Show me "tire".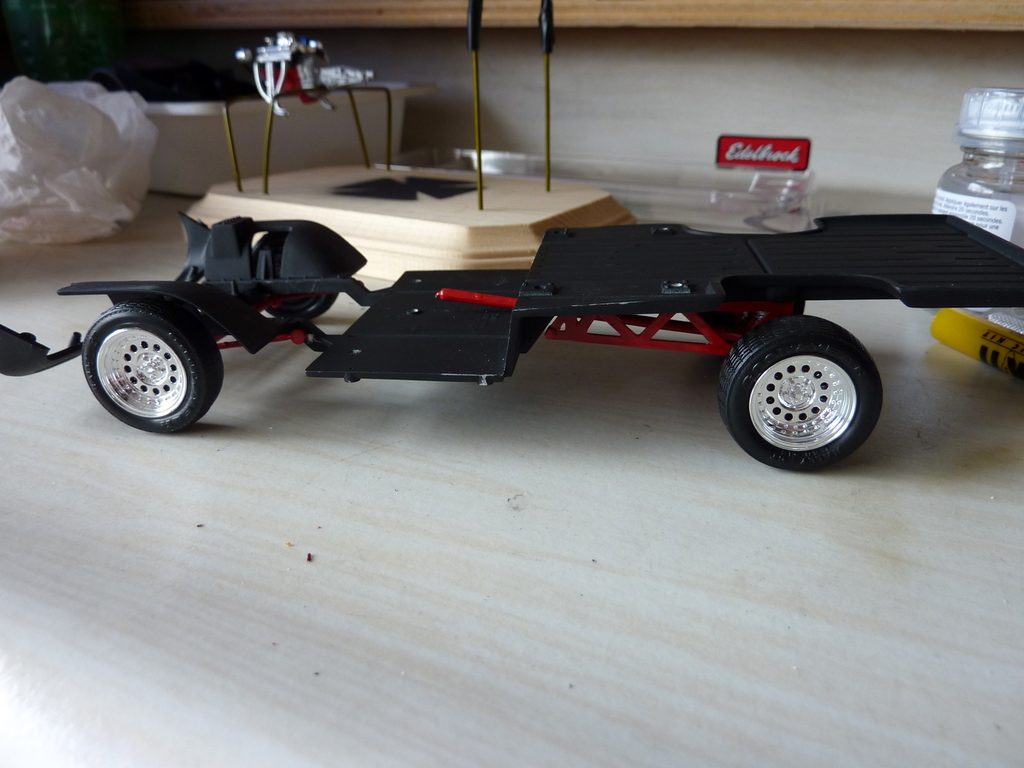
"tire" is here: {"left": 717, "top": 304, "right": 892, "bottom": 462}.
